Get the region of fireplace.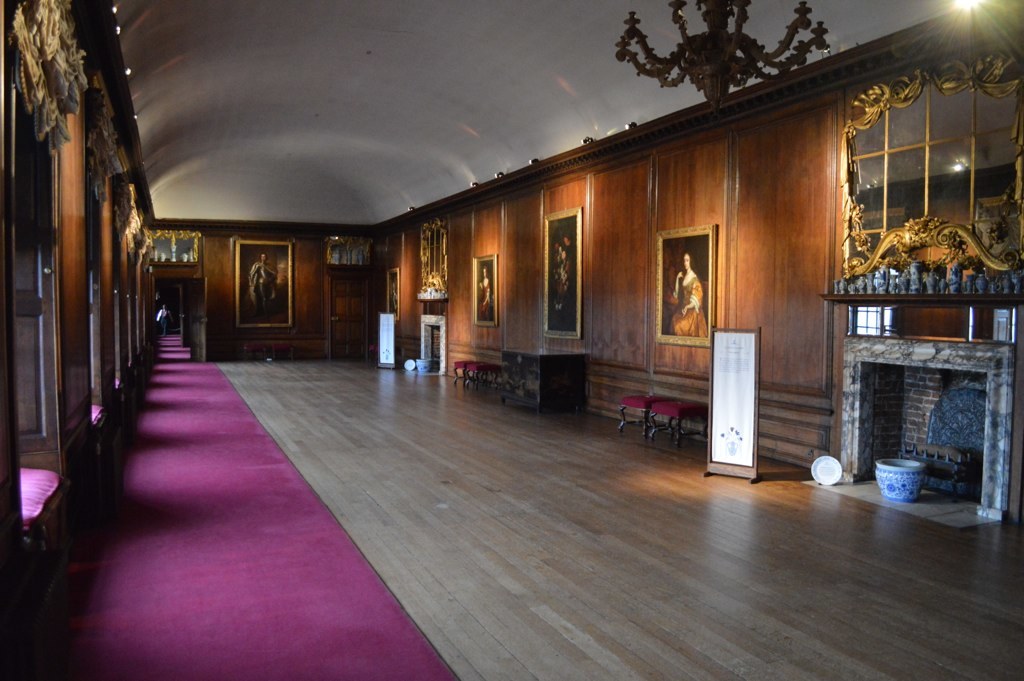
[838, 336, 1014, 522].
